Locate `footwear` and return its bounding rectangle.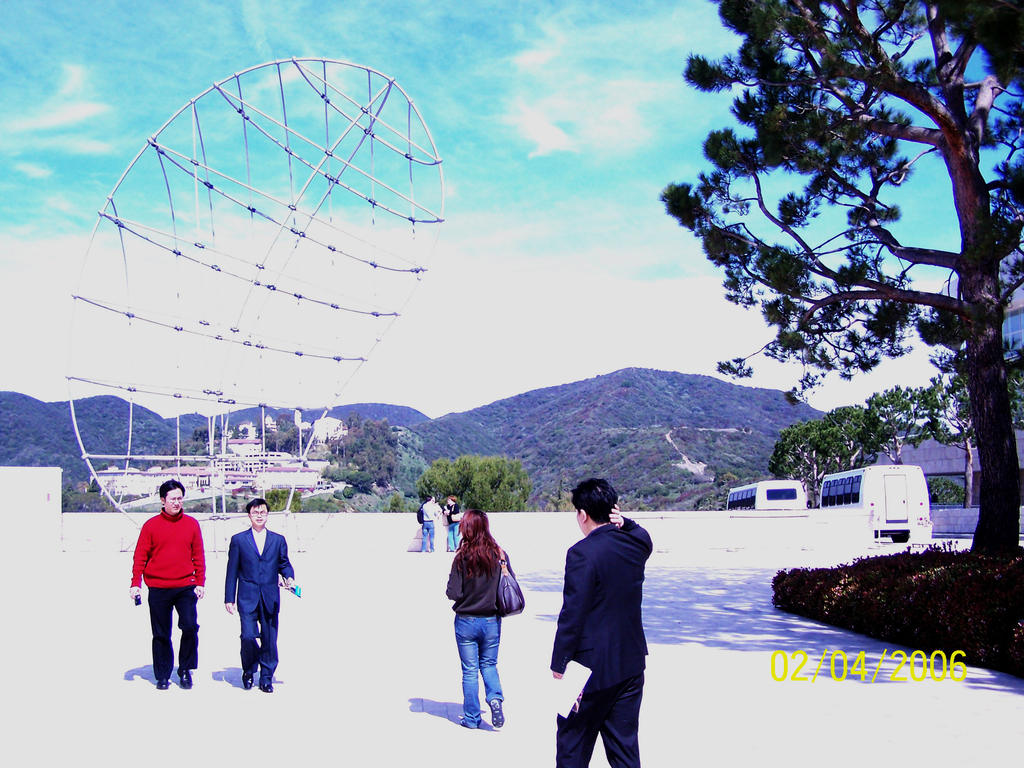
(left=450, top=714, right=477, bottom=728).
